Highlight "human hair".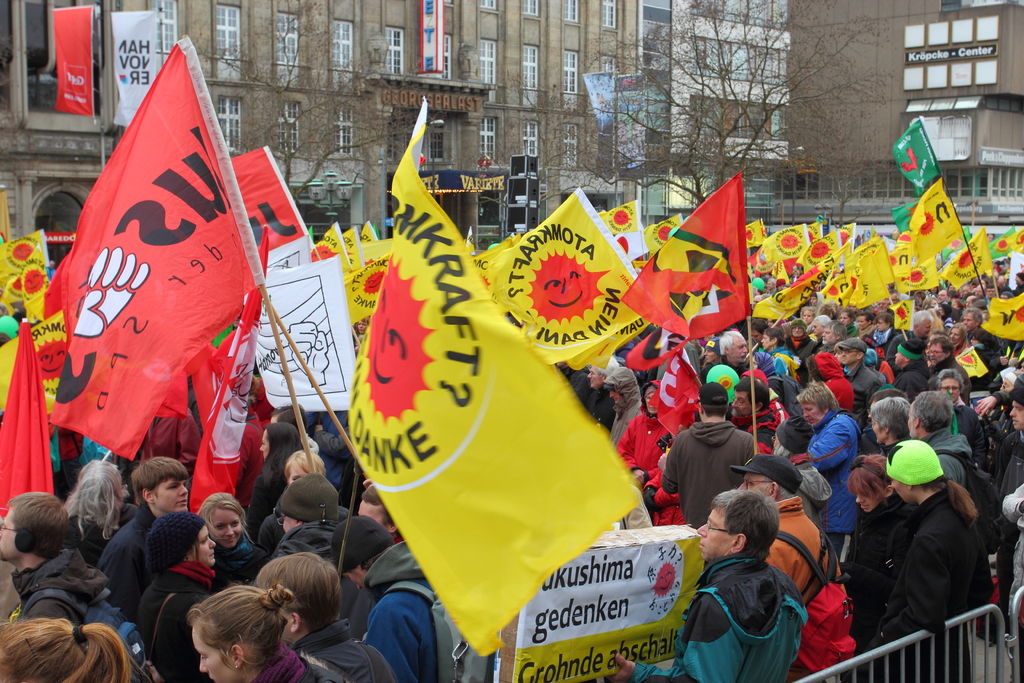
Highlighted region: [left=68, top=462, right=125, bottom=541].
